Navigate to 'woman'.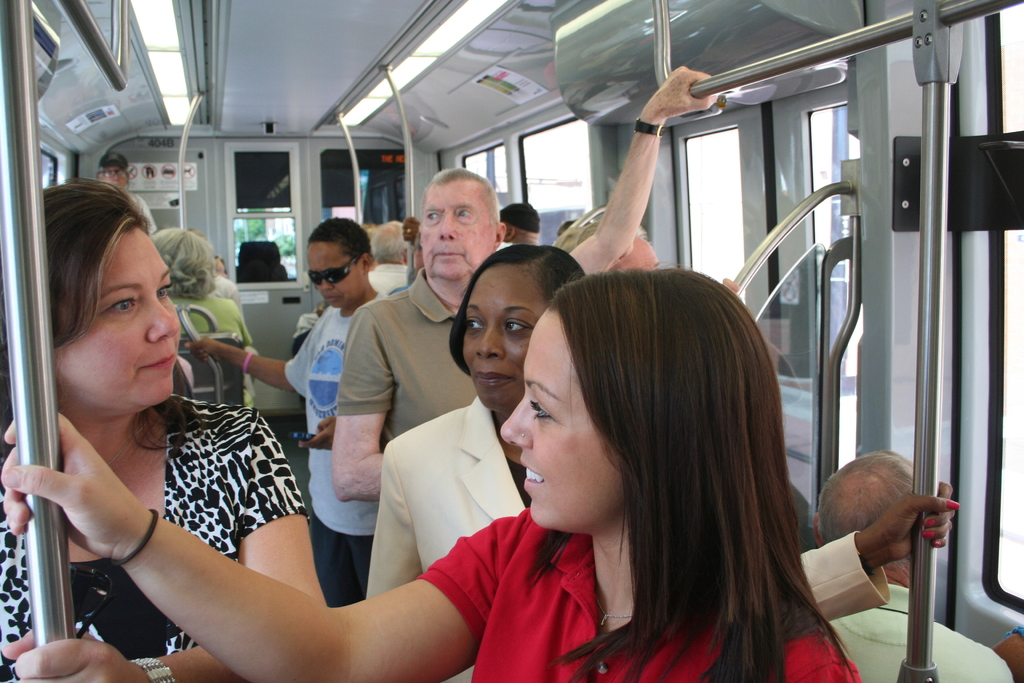
Navigation target: {"left": 360, "top": 230, "right": 958, "bottom": 682}.
